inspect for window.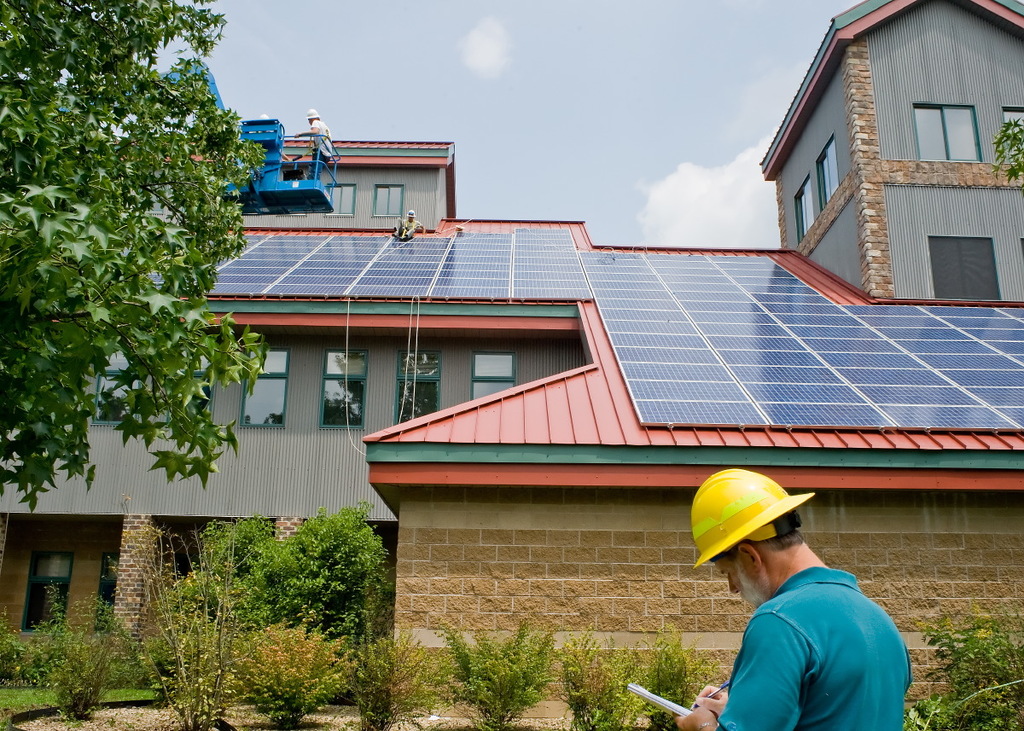
Inspection: 242, 350, 286, 429.
